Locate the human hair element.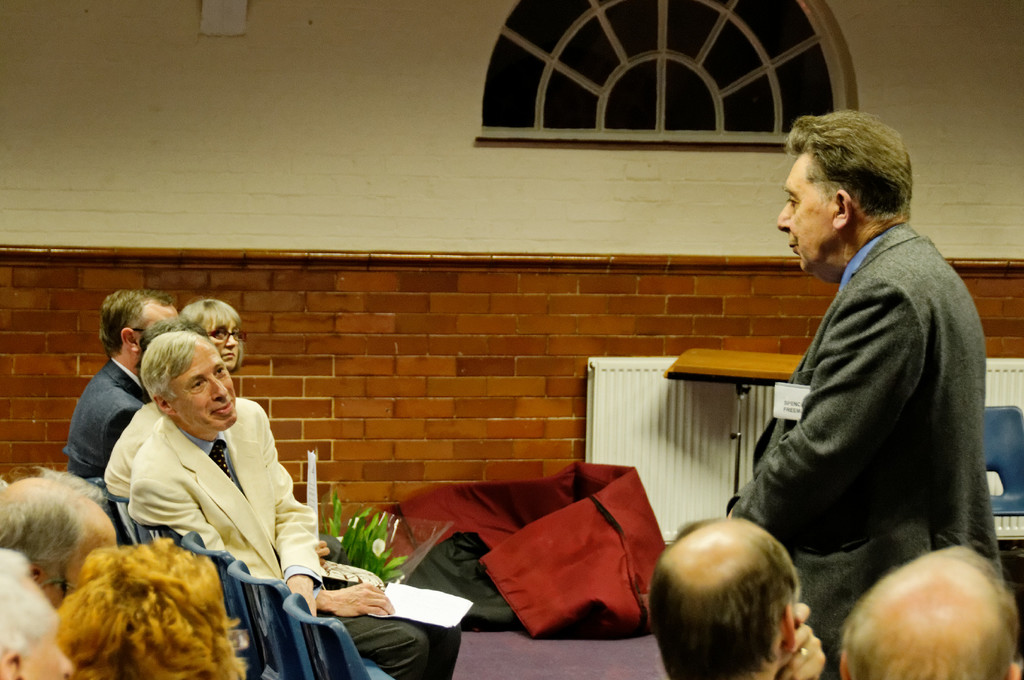
Element bbox: l=47, t=535, r=245, b=679.
